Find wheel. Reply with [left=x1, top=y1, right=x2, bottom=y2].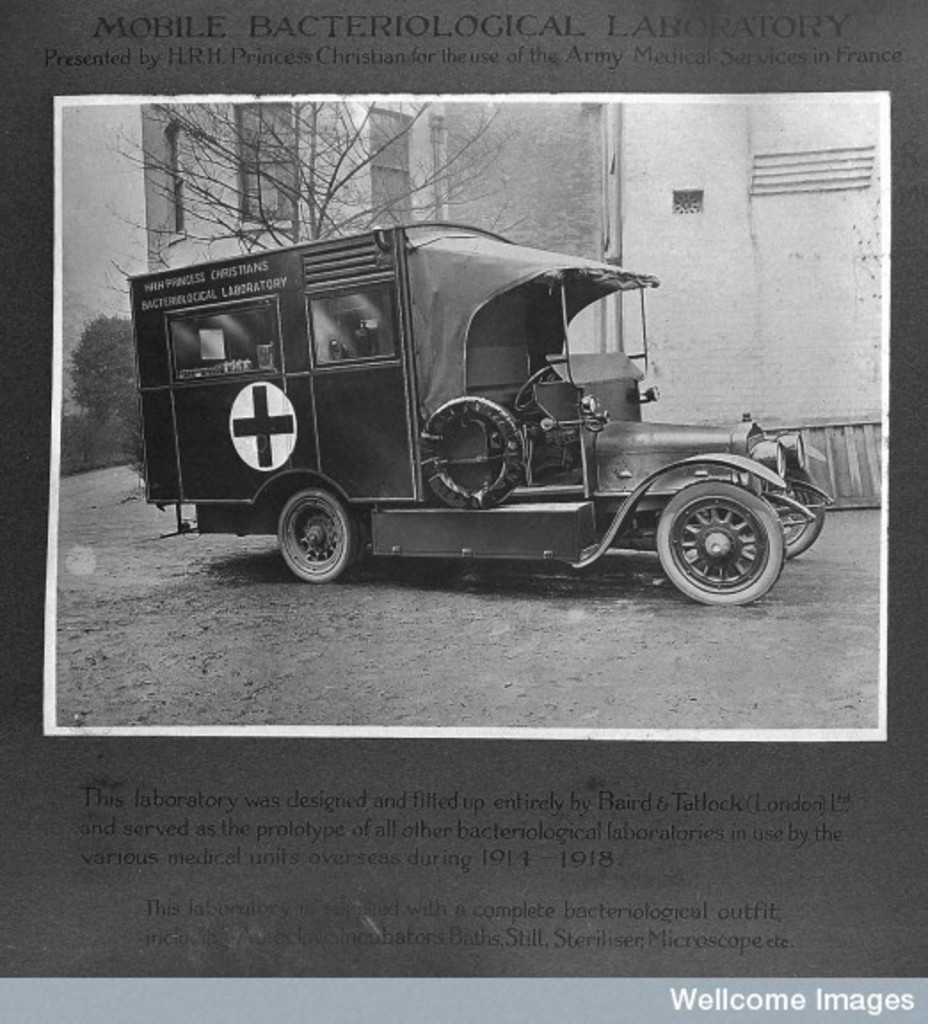
[left=763, top=462, right=823, bottom=560].
